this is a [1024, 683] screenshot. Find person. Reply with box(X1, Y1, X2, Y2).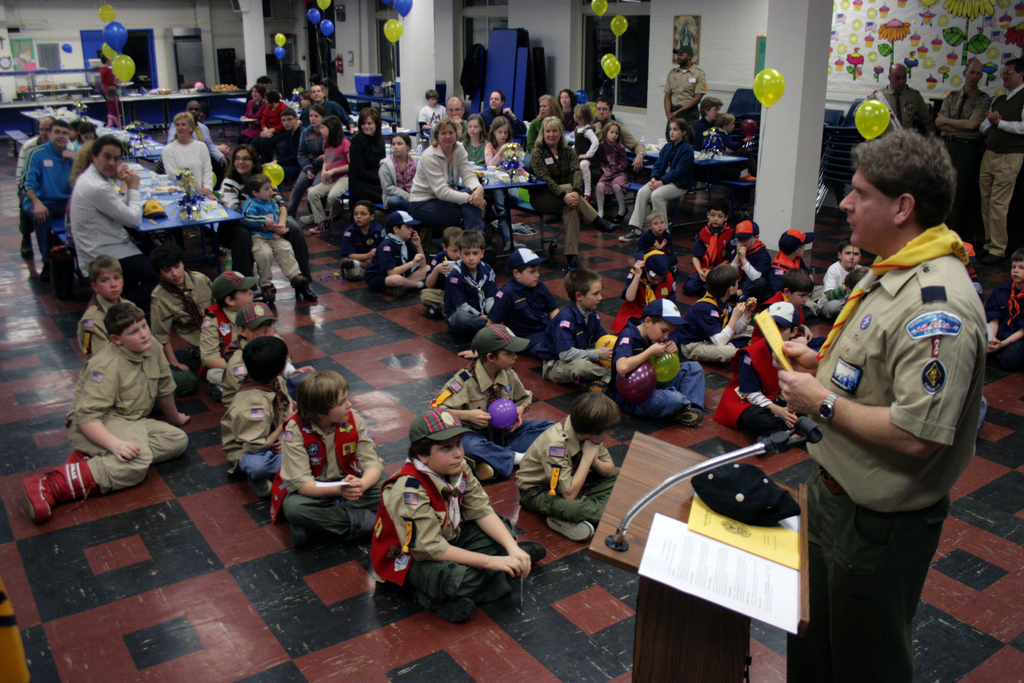
box(10, 300, 201, 532).
